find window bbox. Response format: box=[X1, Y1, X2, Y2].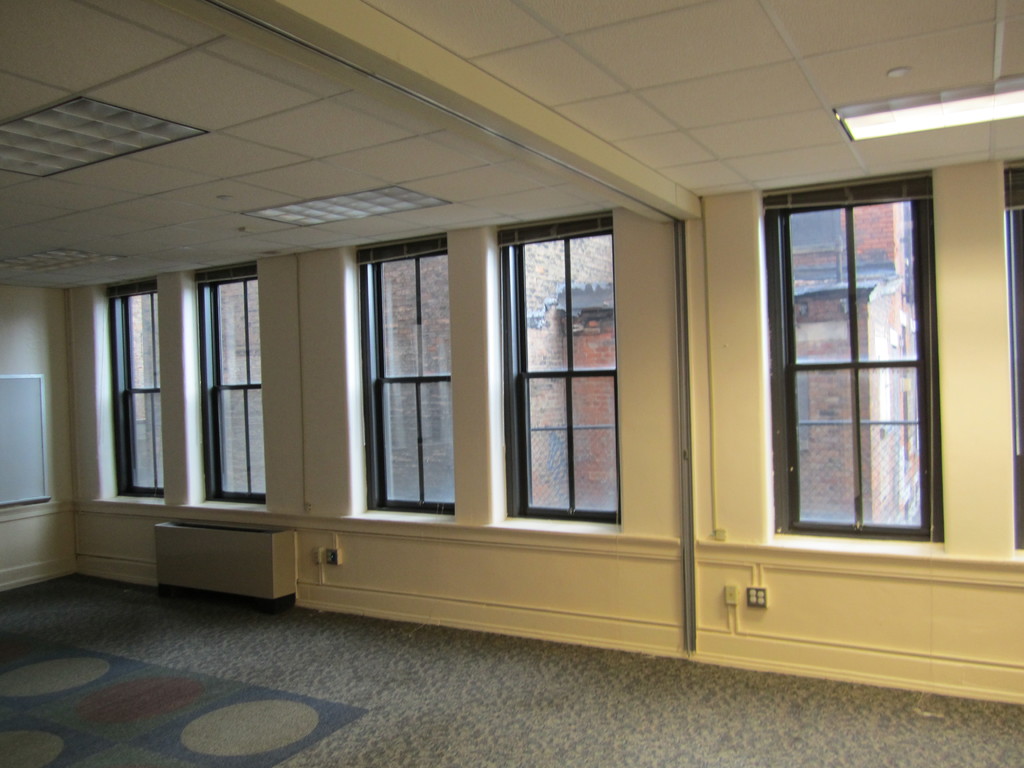
box=[1002, 157, 1023, 554].
